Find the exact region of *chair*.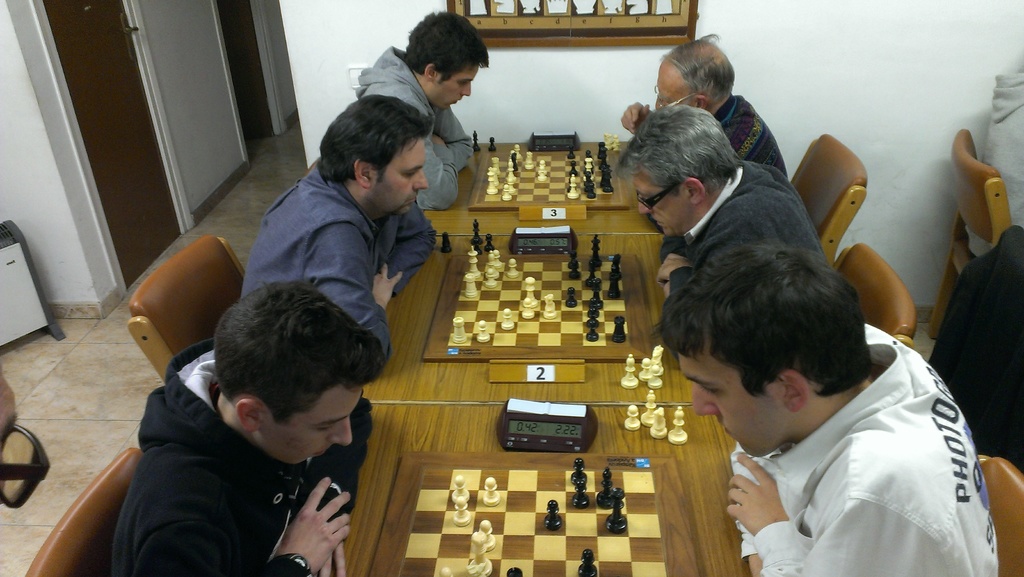
Exact region: (979, 455, 1023, 576).
